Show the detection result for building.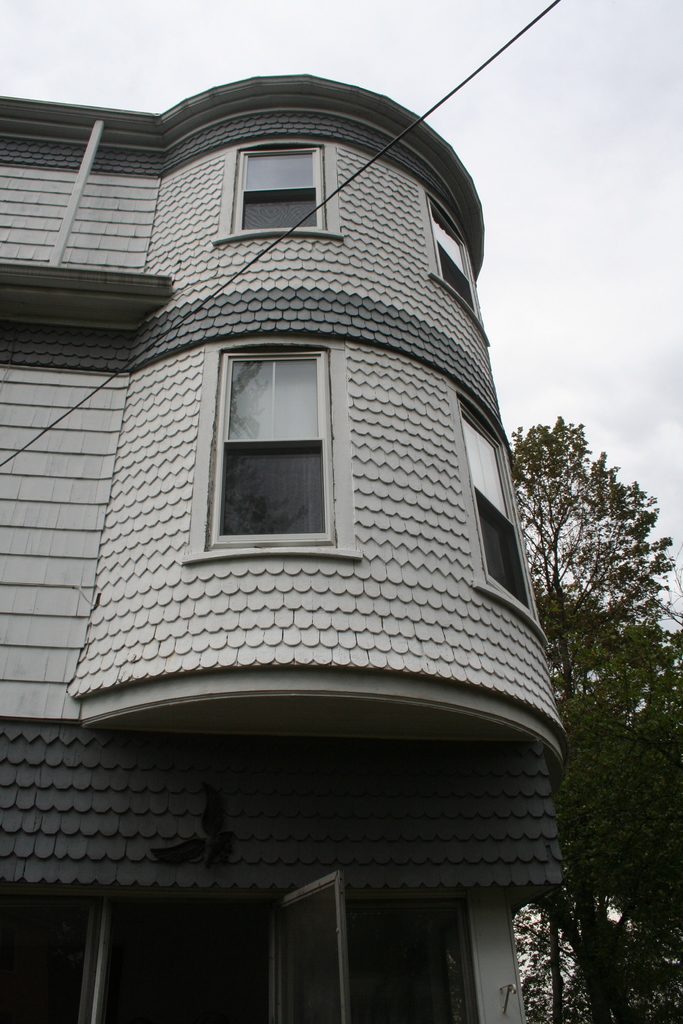
<region>0, 71, 572, 1023</region>.
